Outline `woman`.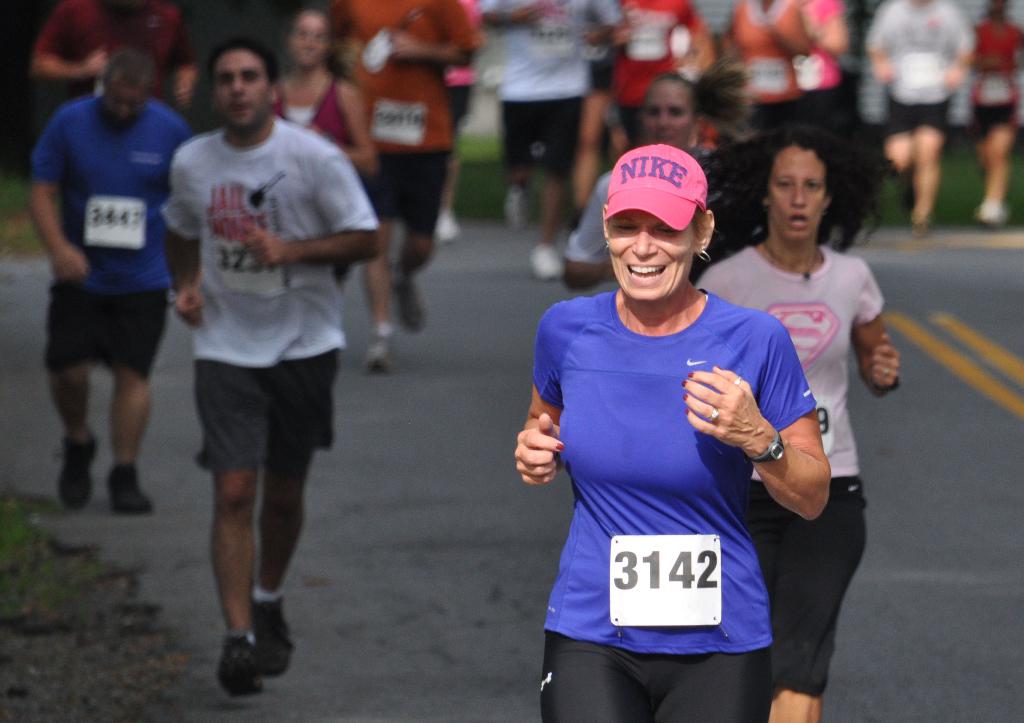
Outline: [left=603, top=0, right=717, bottom=145].
